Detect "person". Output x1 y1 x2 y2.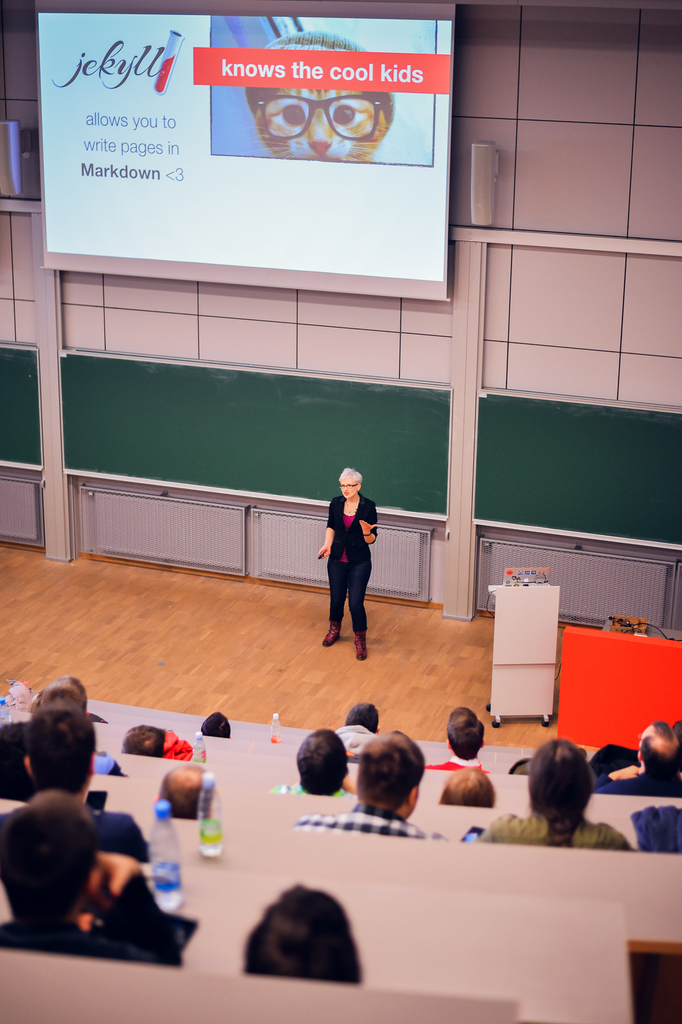
294 725 454 844.
